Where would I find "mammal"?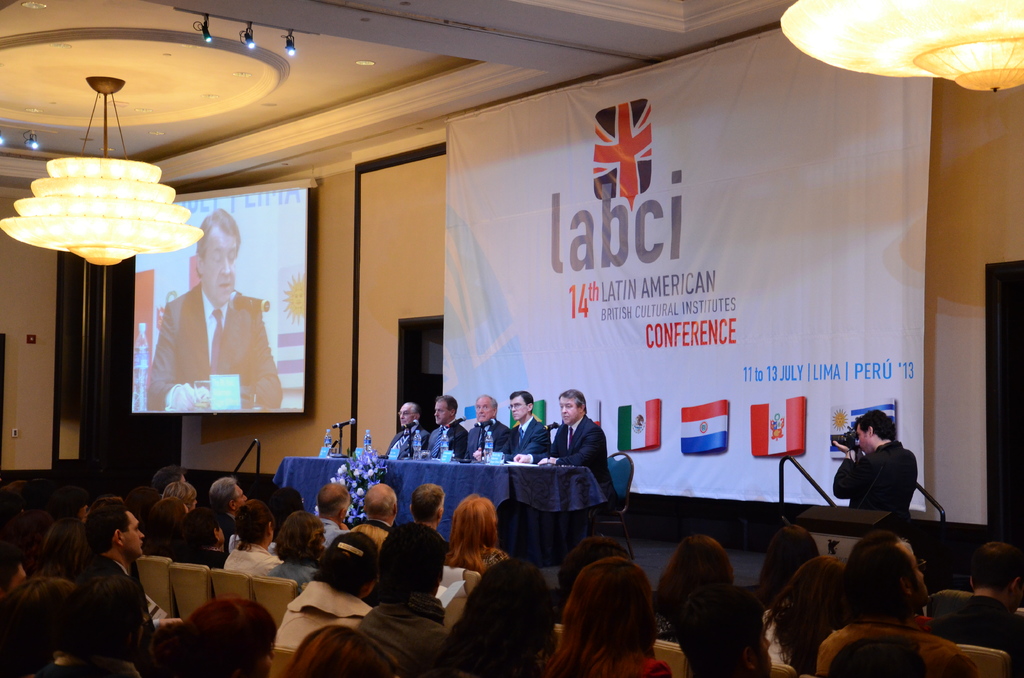
At <region>830, 405, 922, 508</region>.
